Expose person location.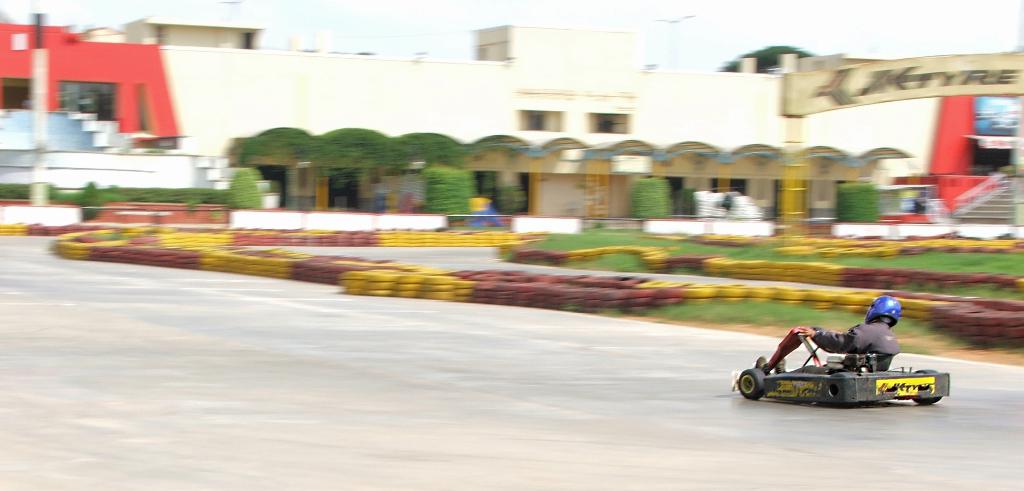
Exposed at crop(788, 291, 903, 386).
